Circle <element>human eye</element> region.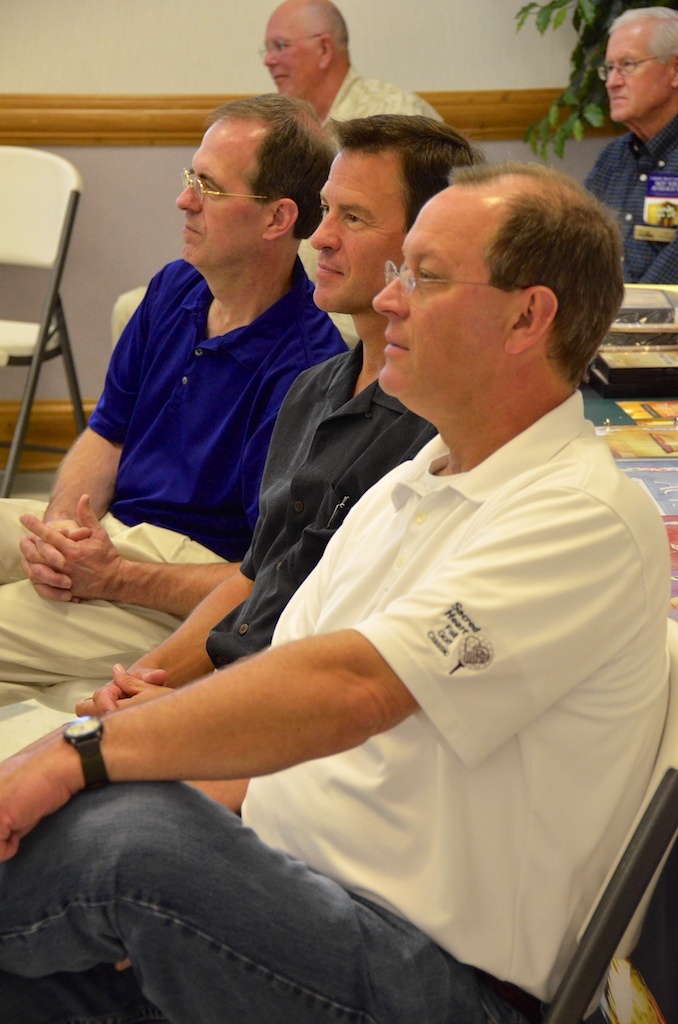
Region: (339, 211, 371, 227).
